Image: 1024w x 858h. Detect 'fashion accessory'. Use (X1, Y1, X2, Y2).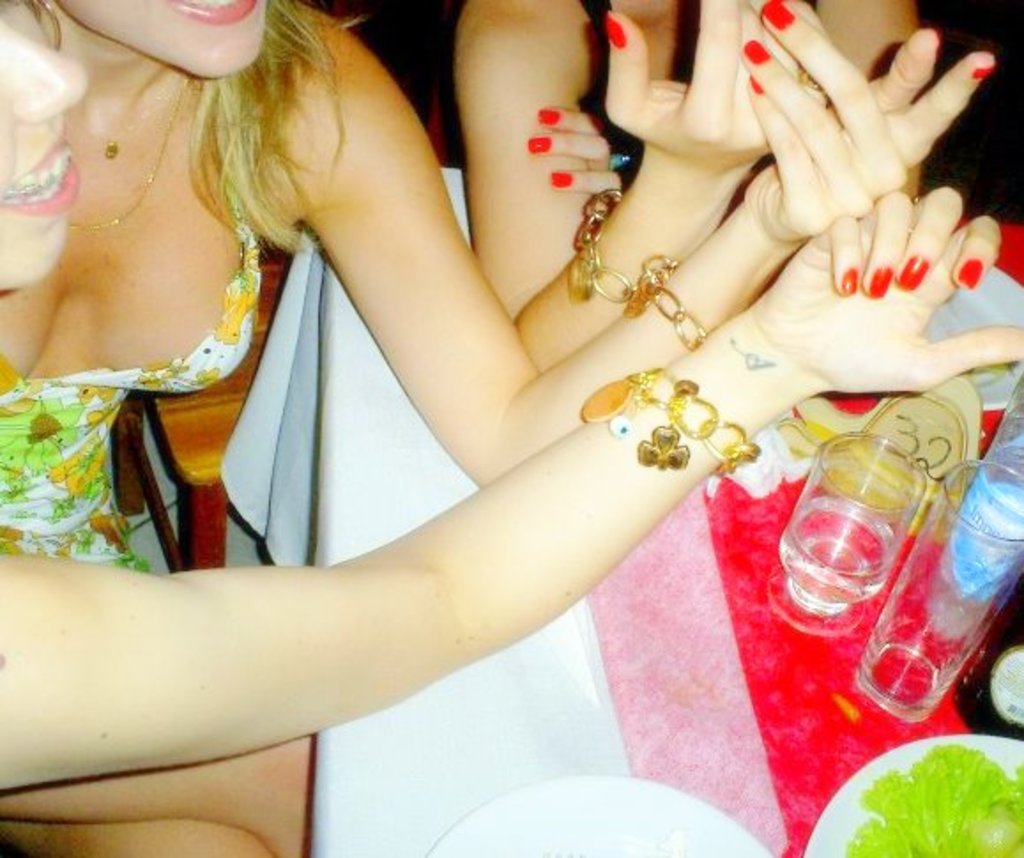
(580, 359, 759, 490).
